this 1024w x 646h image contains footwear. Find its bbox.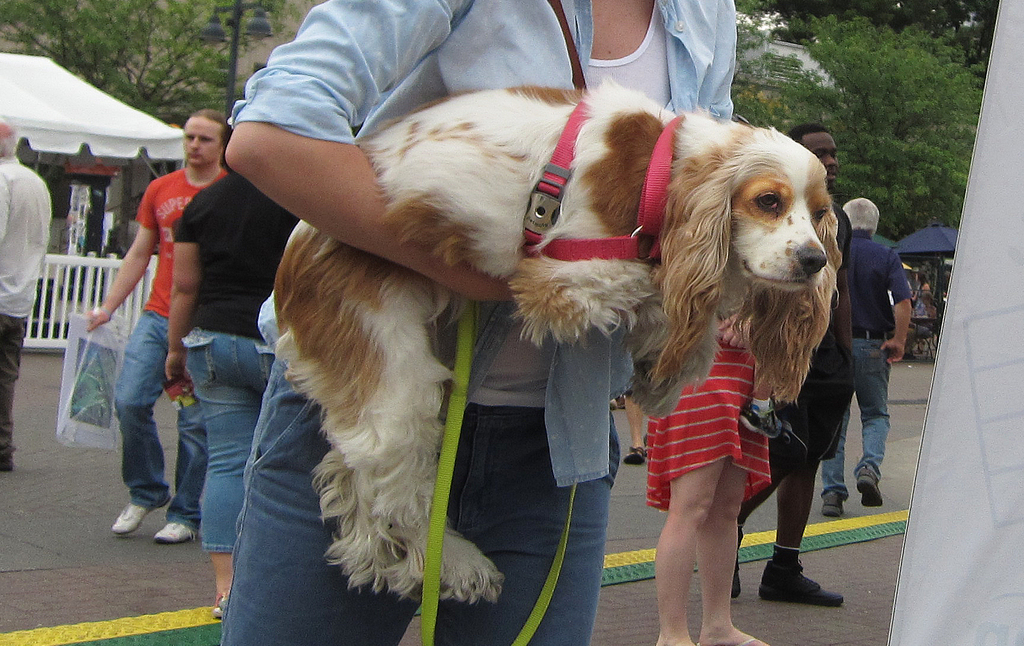
[x1=156, y1=522, x2=198, y2=544].
